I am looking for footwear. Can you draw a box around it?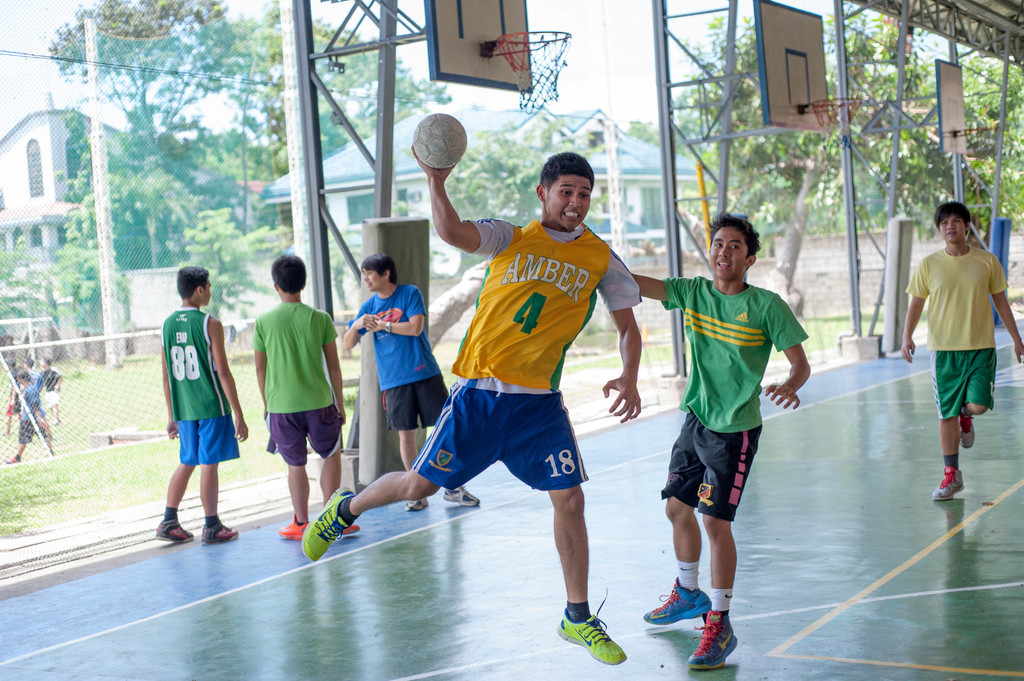
Sure, the bounding box is 408, 495, 426, 511.
